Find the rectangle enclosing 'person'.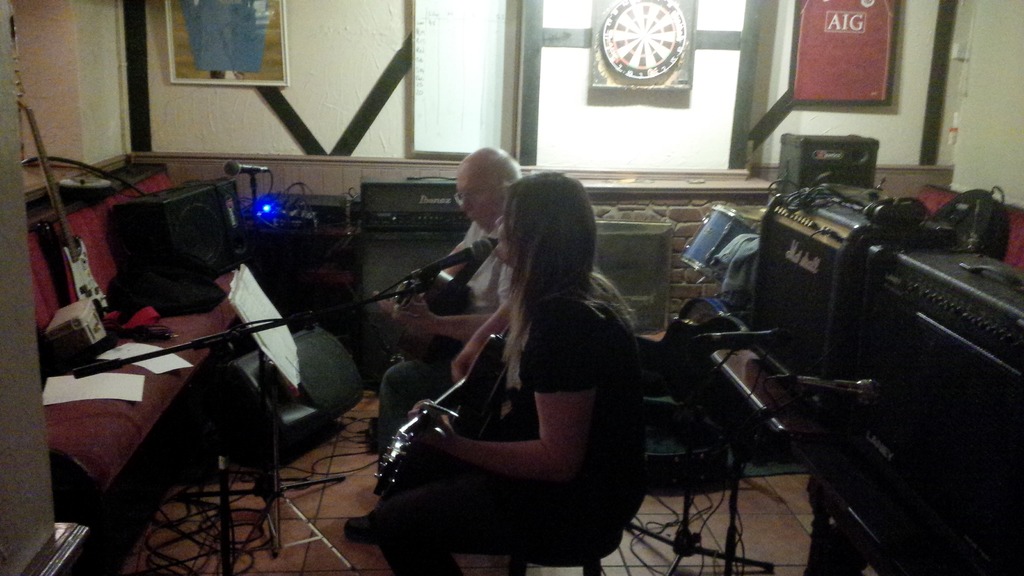
[369, 150, 524, 444].
